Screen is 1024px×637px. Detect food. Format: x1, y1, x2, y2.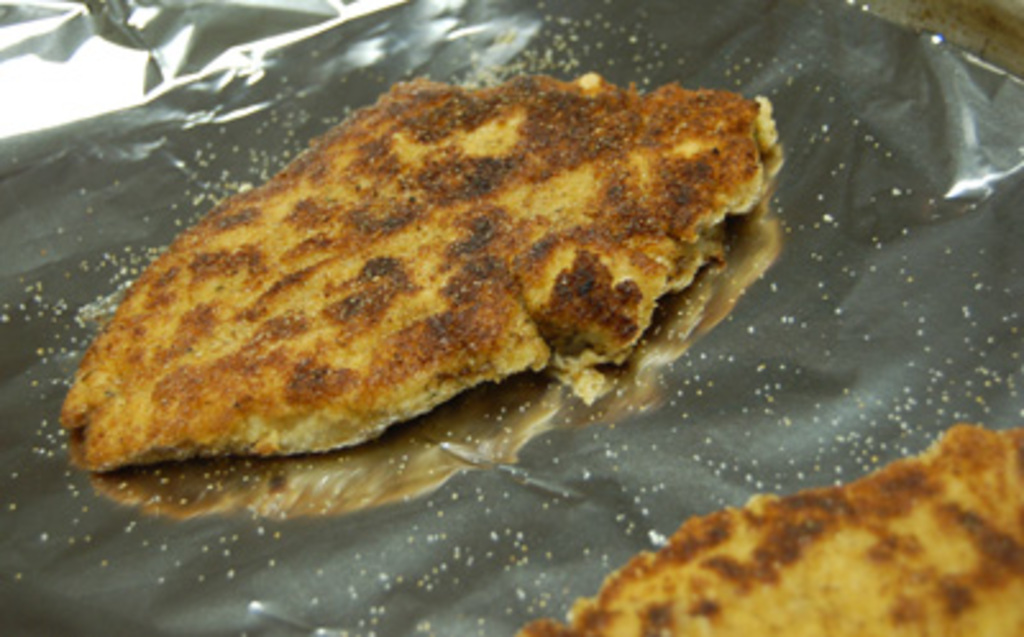
74, 84, 817, 478.
